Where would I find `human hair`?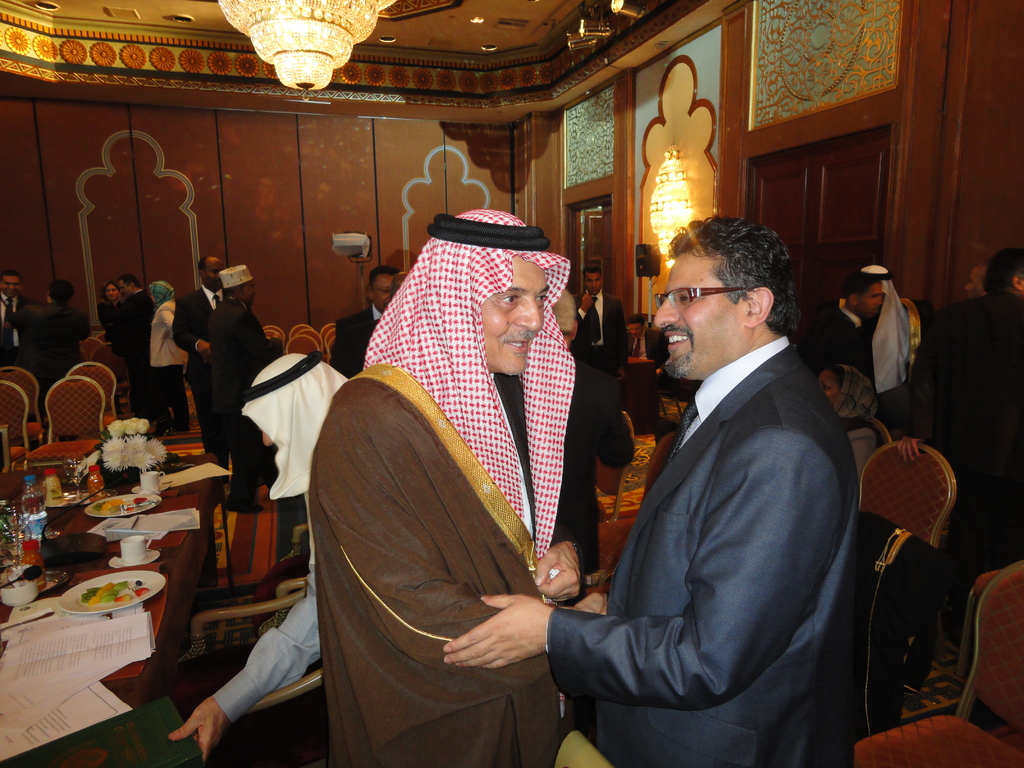
At bbox(196, 257, 209, 273).
